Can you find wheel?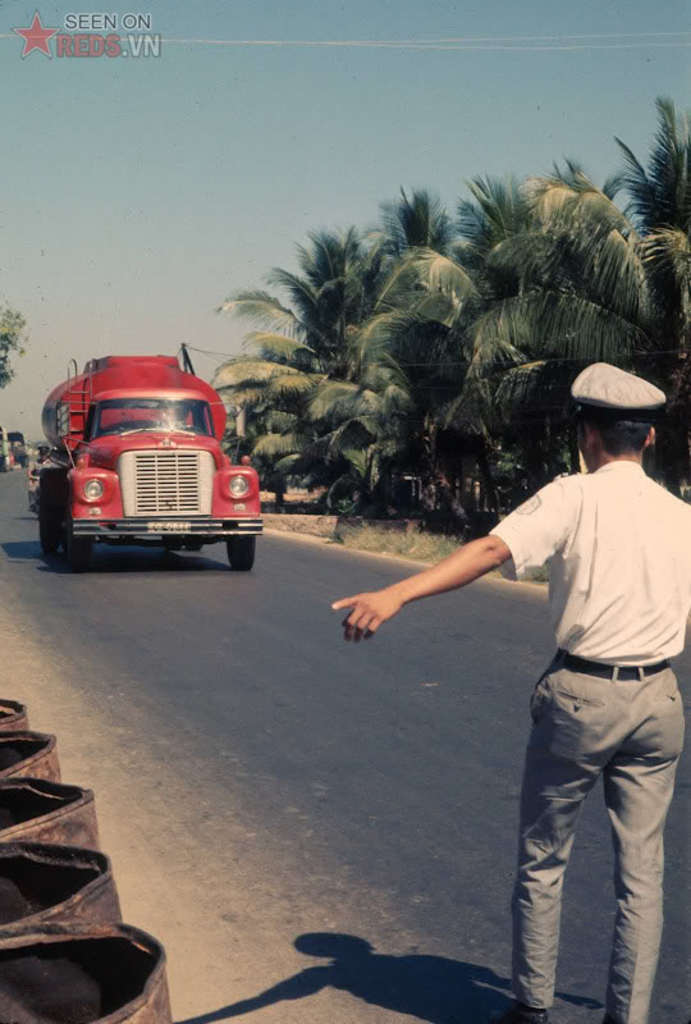
Yes, bounding box: (left=224, top=538, right=255, bottom=573).
